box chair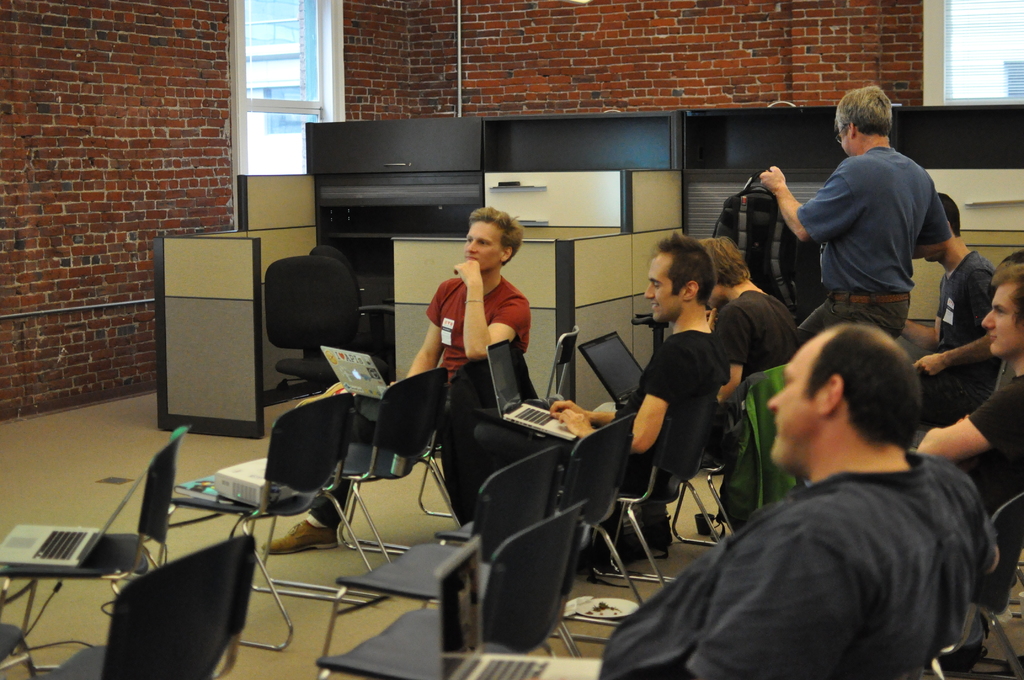
<region>315, 446, 582, 679</region>
